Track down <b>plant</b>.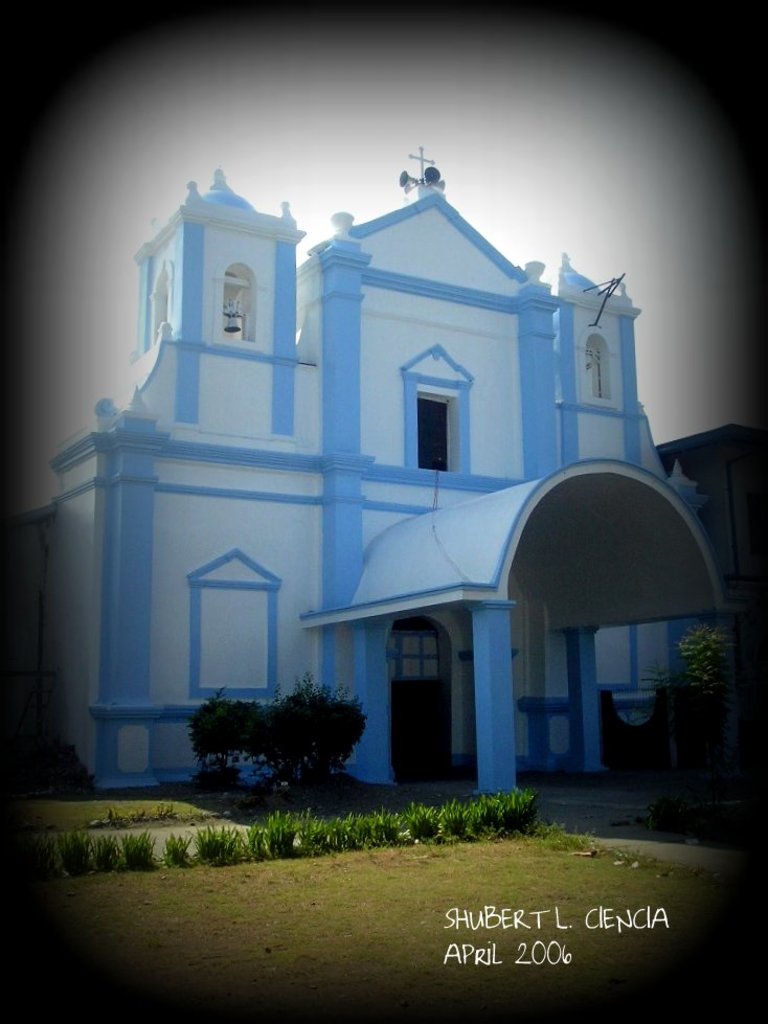
Tracked to BBox(267, 811, 302, 859).
